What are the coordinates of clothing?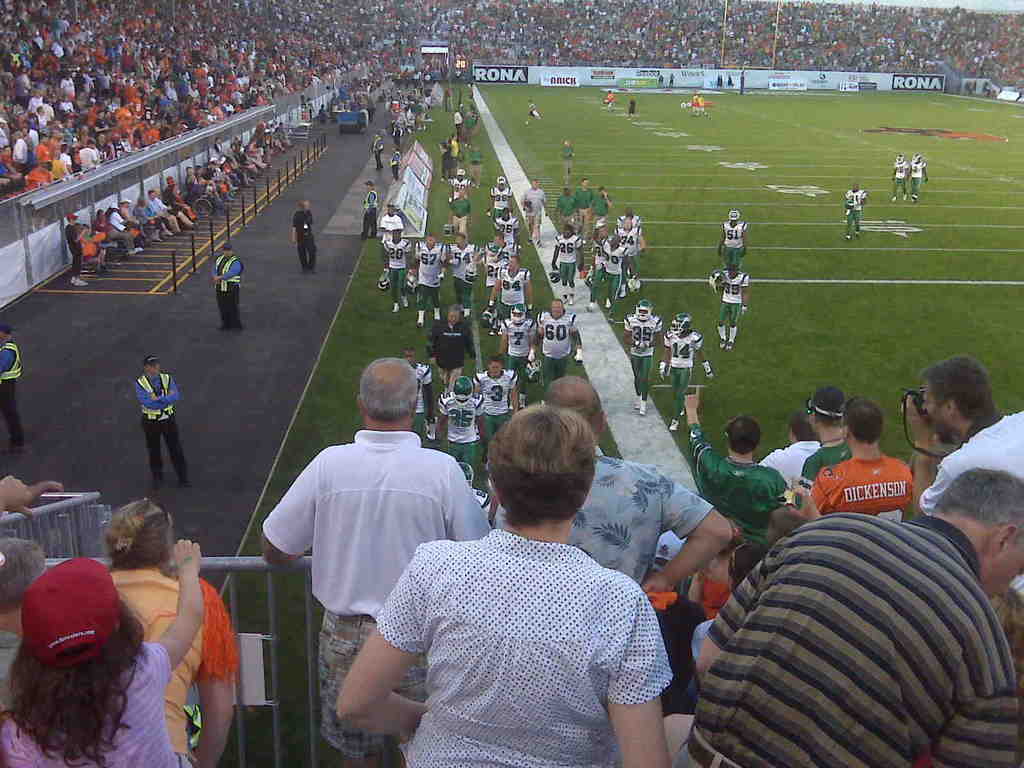
520,186,549,237.
